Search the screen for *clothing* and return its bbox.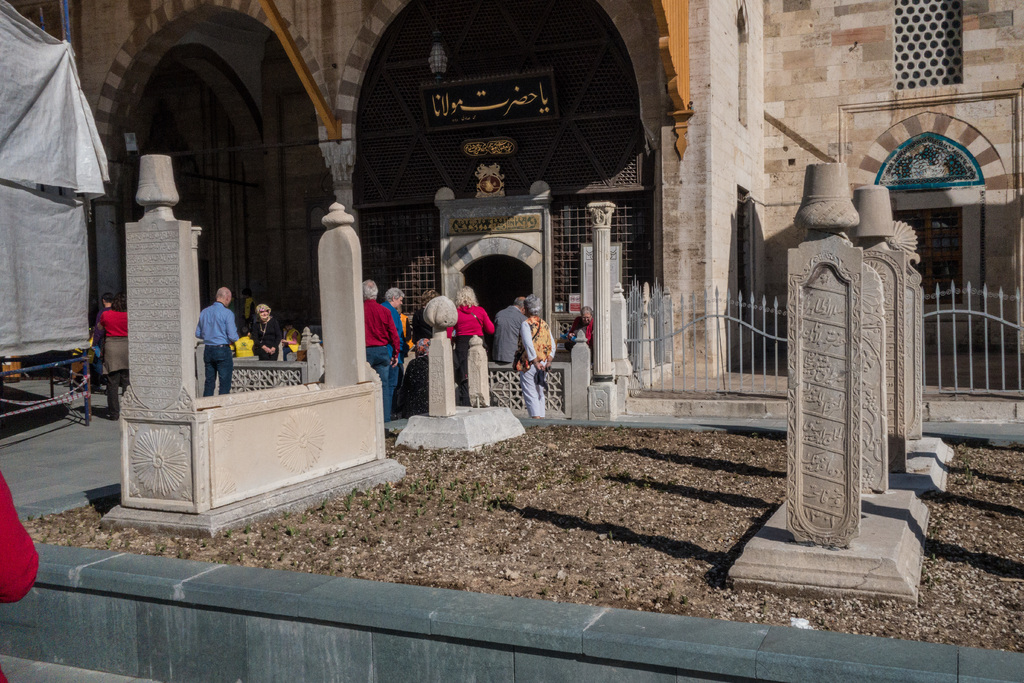
Found: [254, 317, 287, 360].
